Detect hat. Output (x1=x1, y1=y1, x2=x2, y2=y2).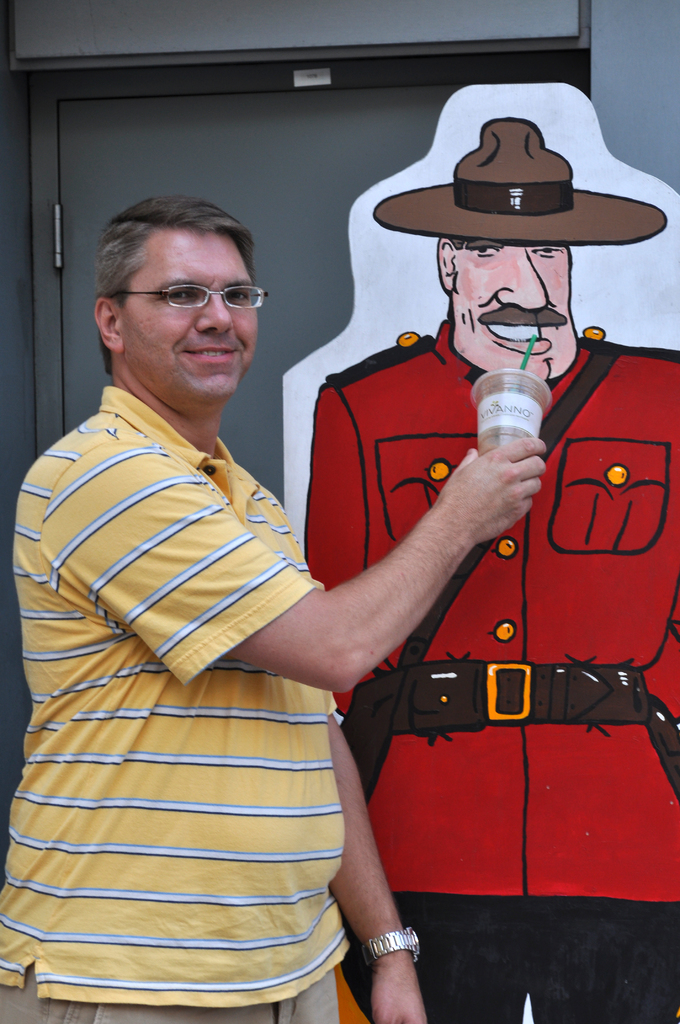
(x1=371, y1=113, x2=668, y2=245).
